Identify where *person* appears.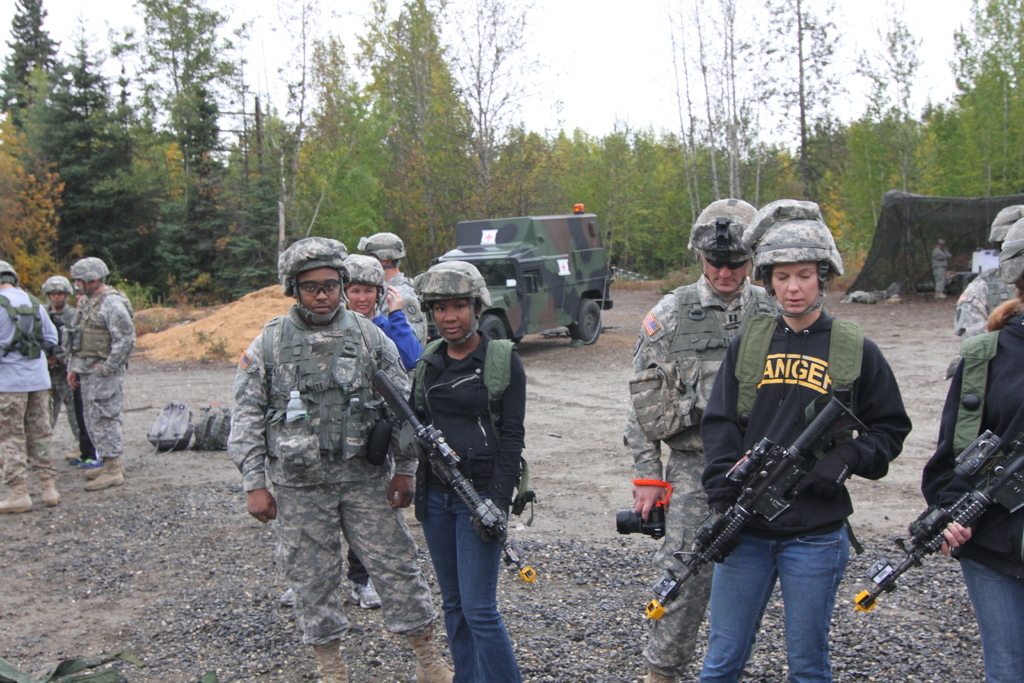
Appears at [692, 259, 900, 682].
